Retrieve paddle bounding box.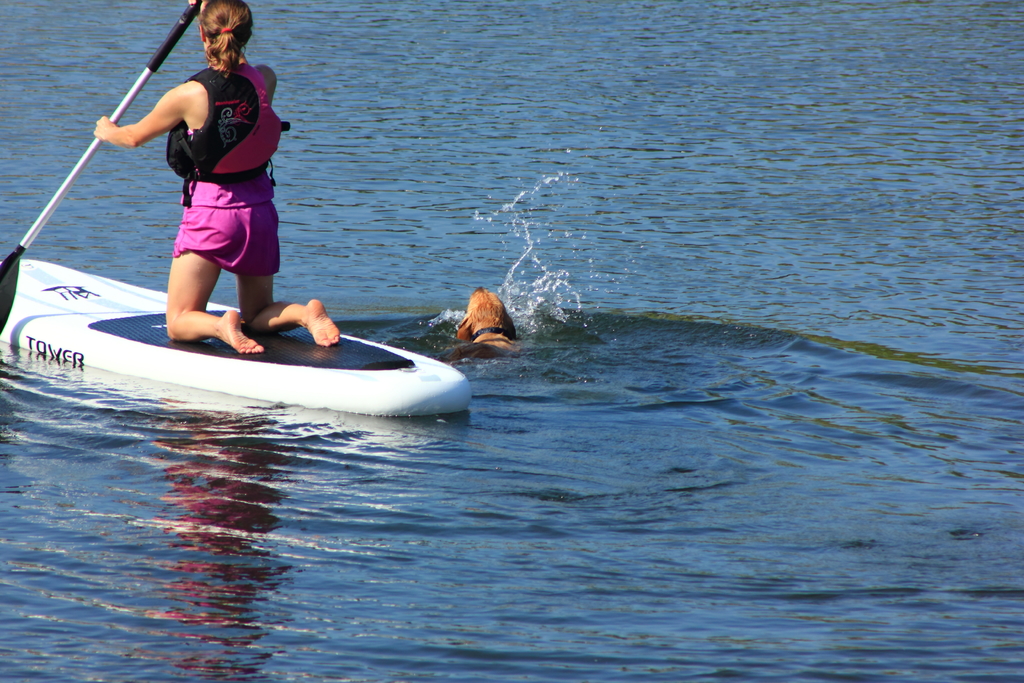
Bounding box: (x1=0, y1=0, x2=200, y2=327).
